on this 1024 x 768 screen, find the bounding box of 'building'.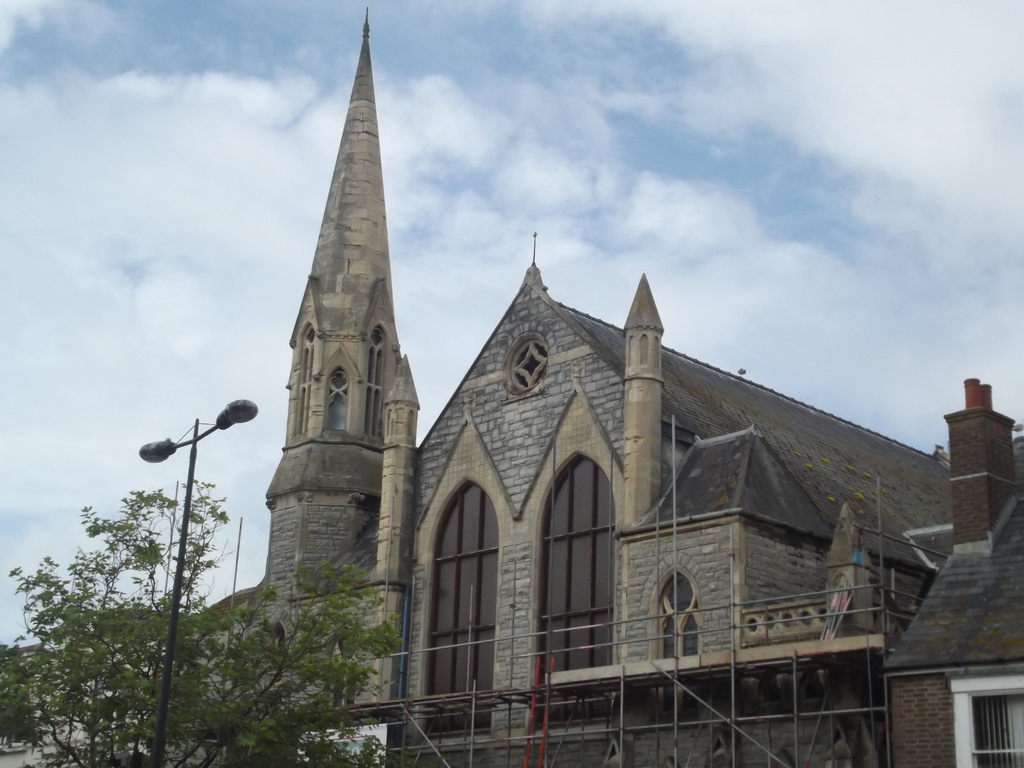
Bounding box: crop(139, 577, 265, 767).
